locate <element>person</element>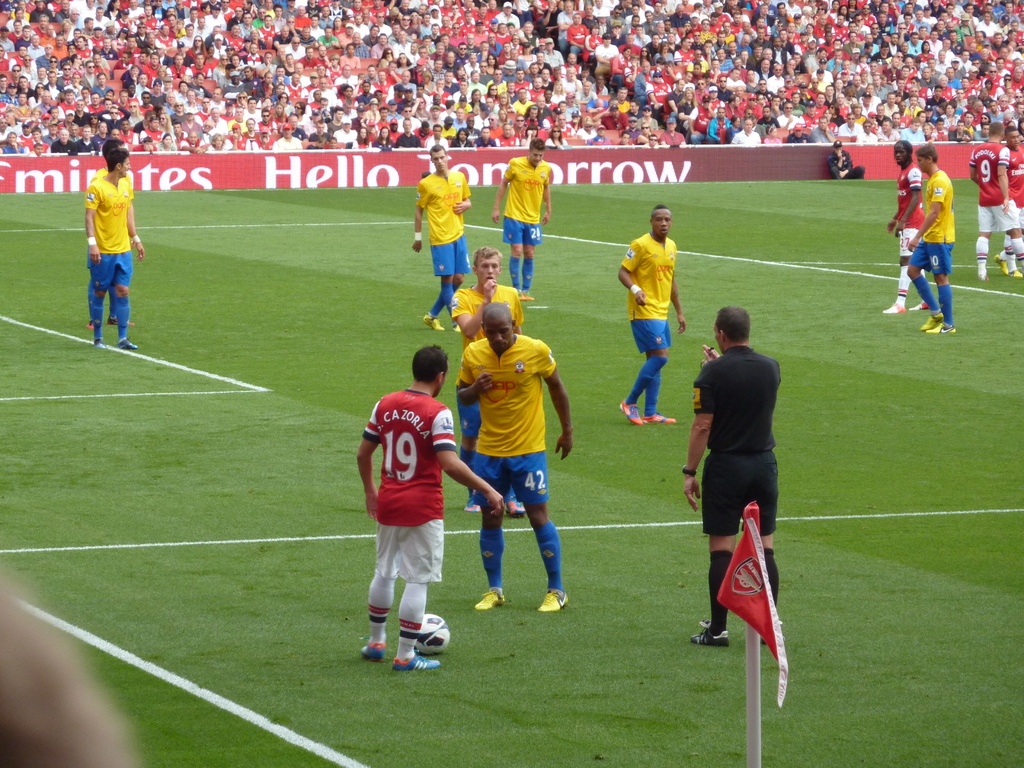
[left=486, top=140, right=551, bottom=301]
